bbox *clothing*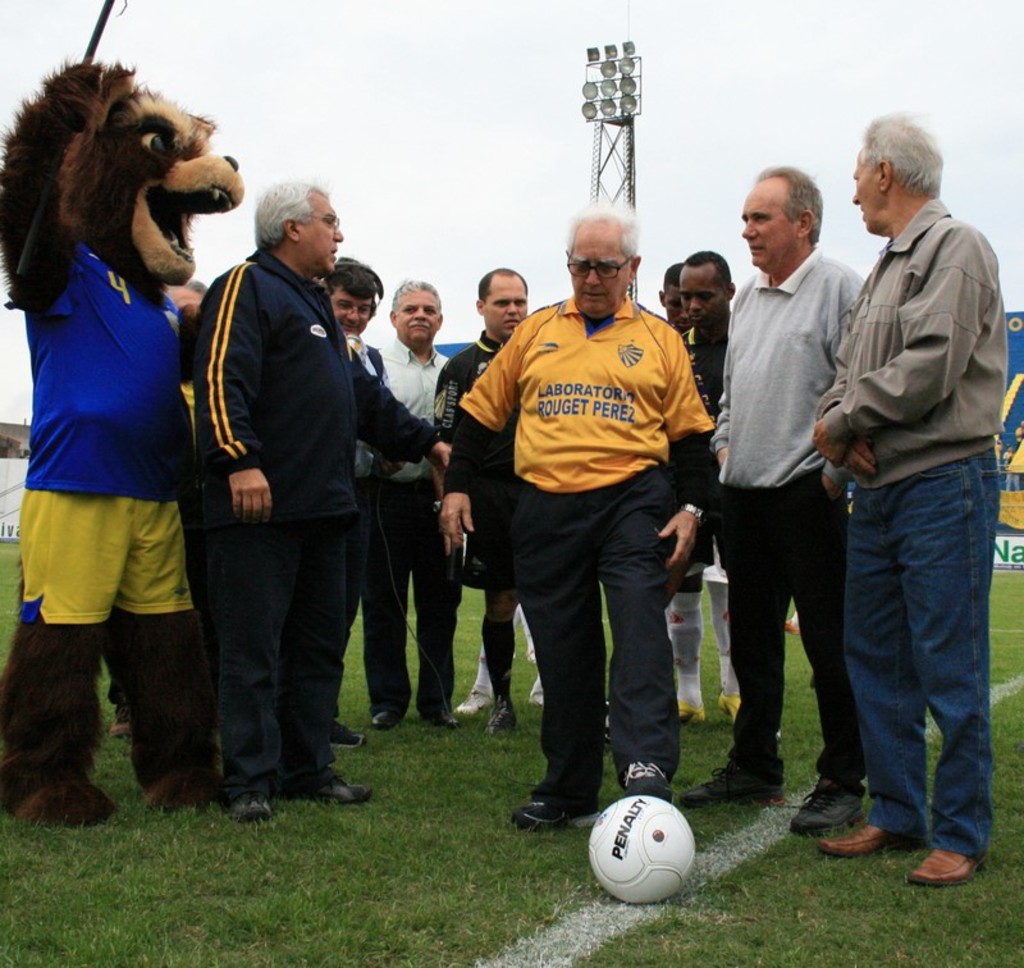
locate(714, 248, 874, 485)
